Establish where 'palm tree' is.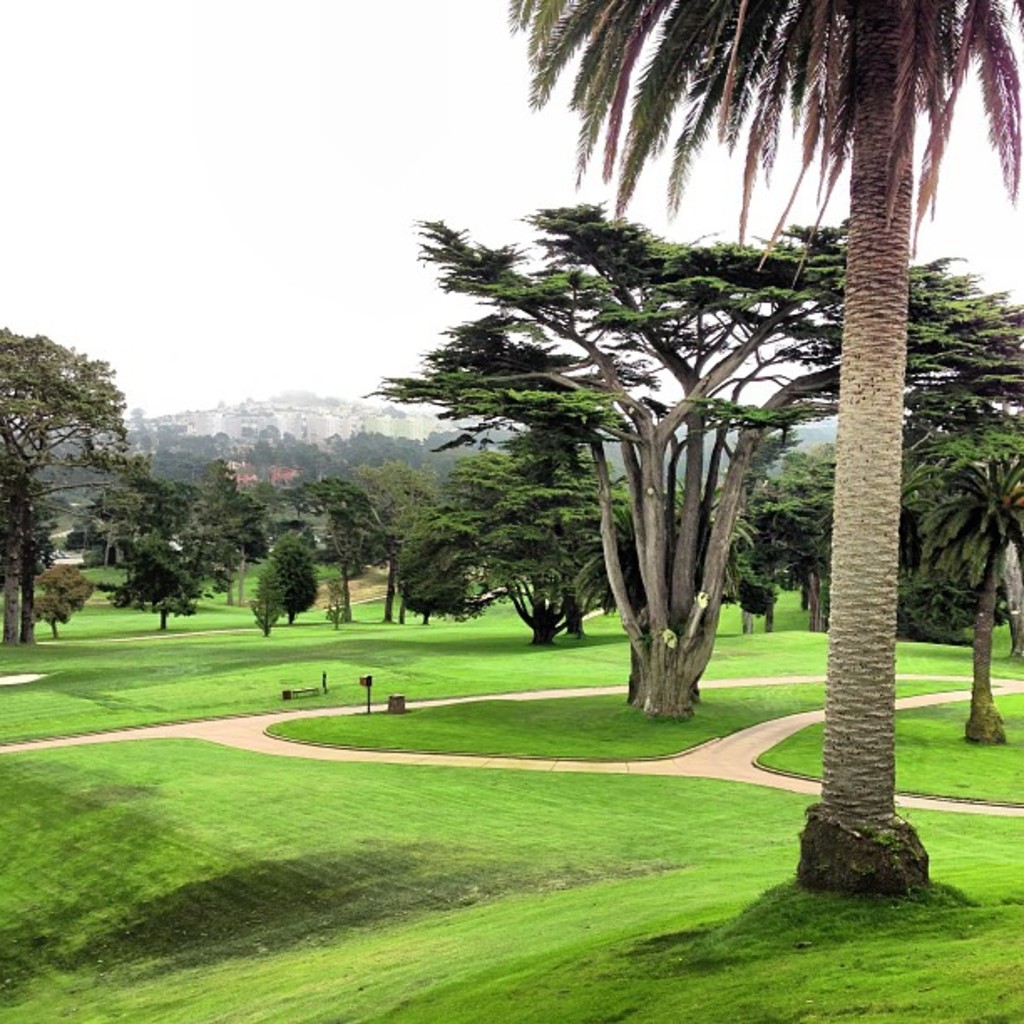
Established at x1=162 y1=482 x2=238 y2=586.
